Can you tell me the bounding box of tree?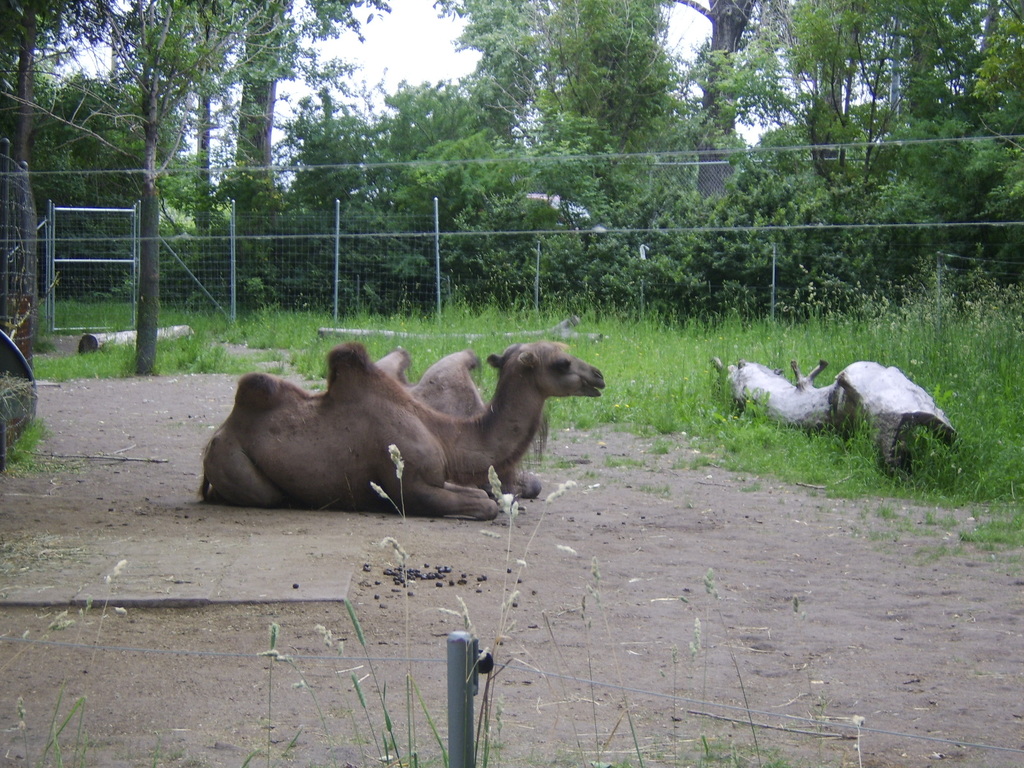
region(35, 70, 207, 273).
